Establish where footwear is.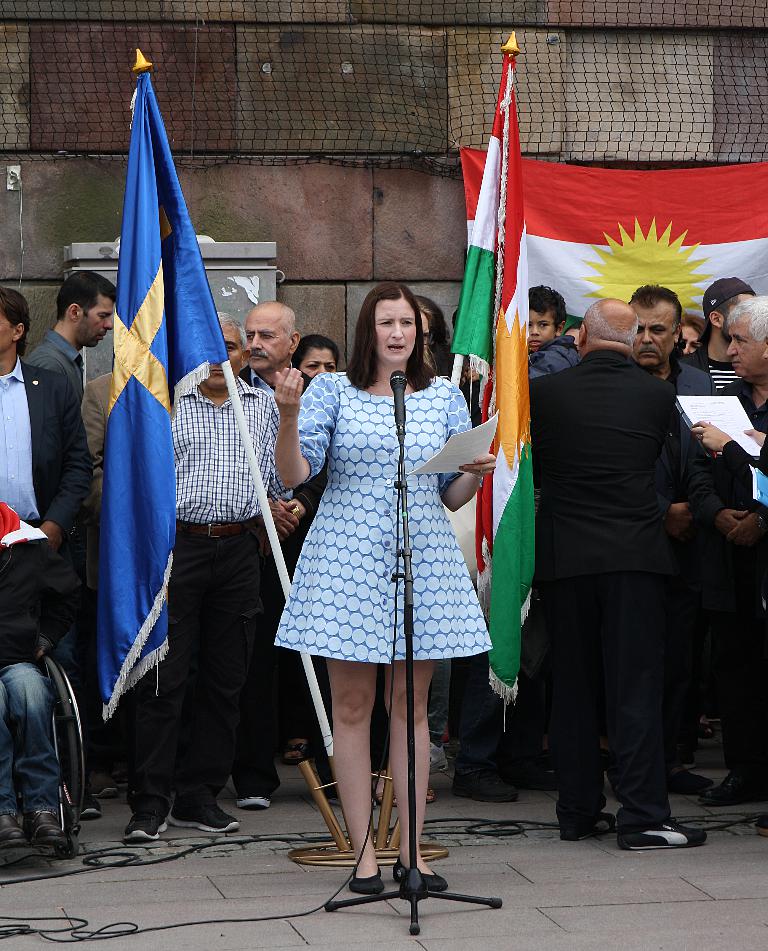
Established at bbox=[620, 814, 710, 858].
